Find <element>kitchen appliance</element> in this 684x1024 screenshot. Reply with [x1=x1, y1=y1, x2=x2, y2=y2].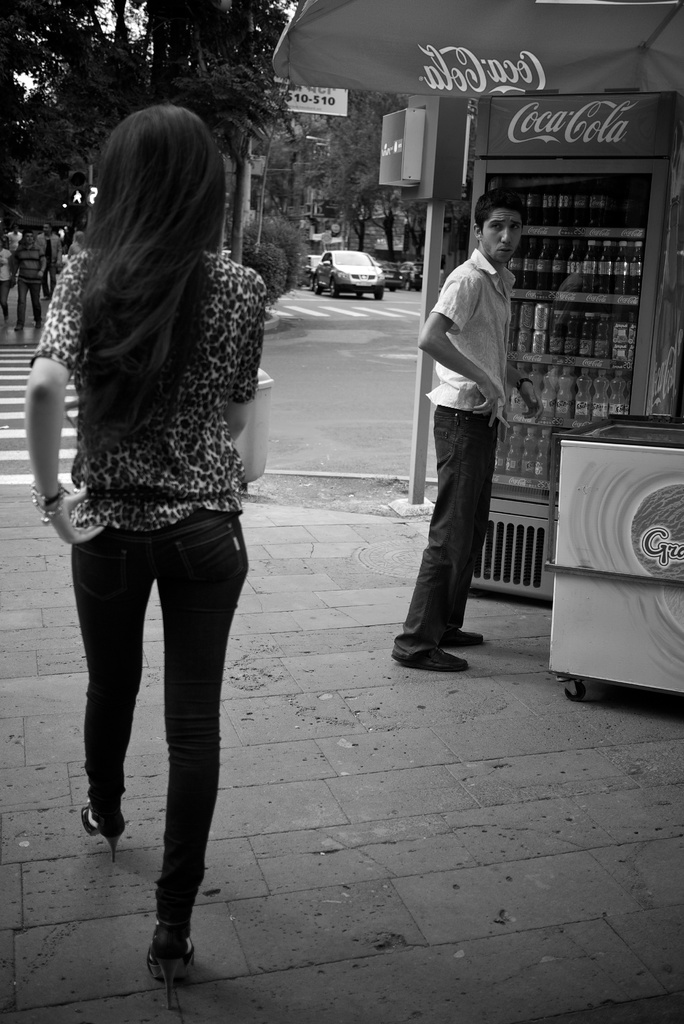
[x1=555, y1=419, x2=683, y2=708].
